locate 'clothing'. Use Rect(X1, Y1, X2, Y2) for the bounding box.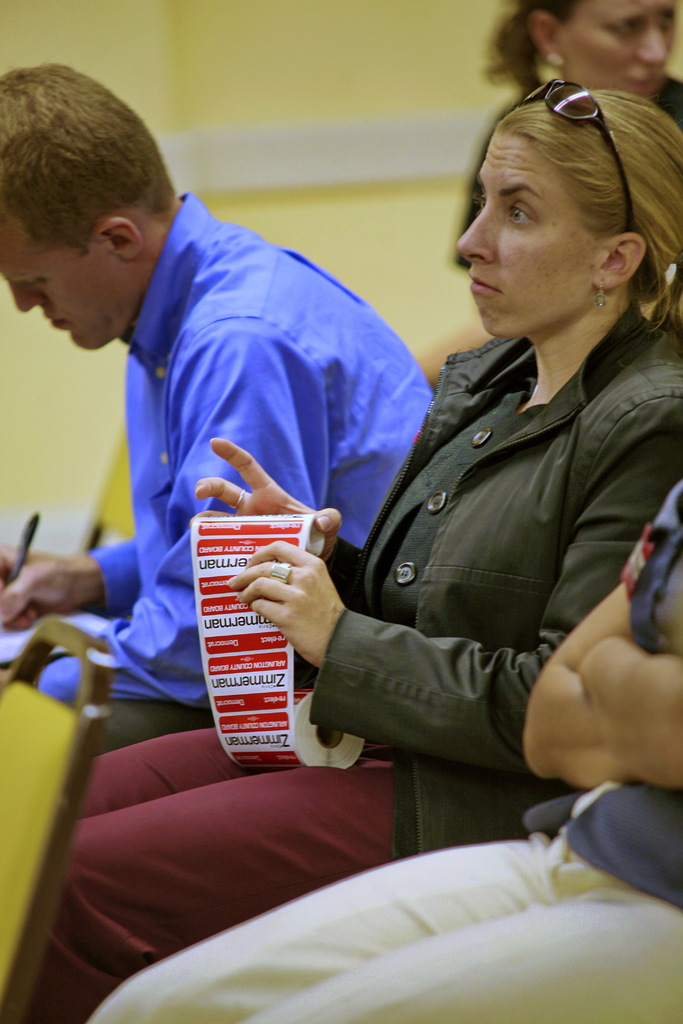
Rect(90, 482, 682, 1023).
